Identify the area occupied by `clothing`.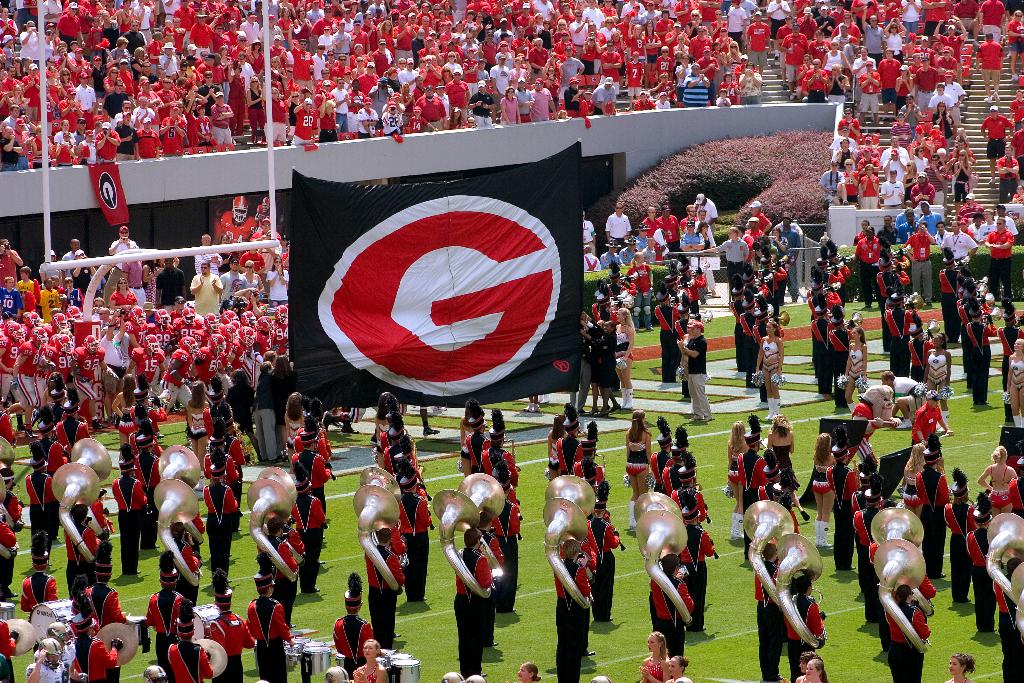
Area: <bbox>824, 463, 866, 564</bbox>.
